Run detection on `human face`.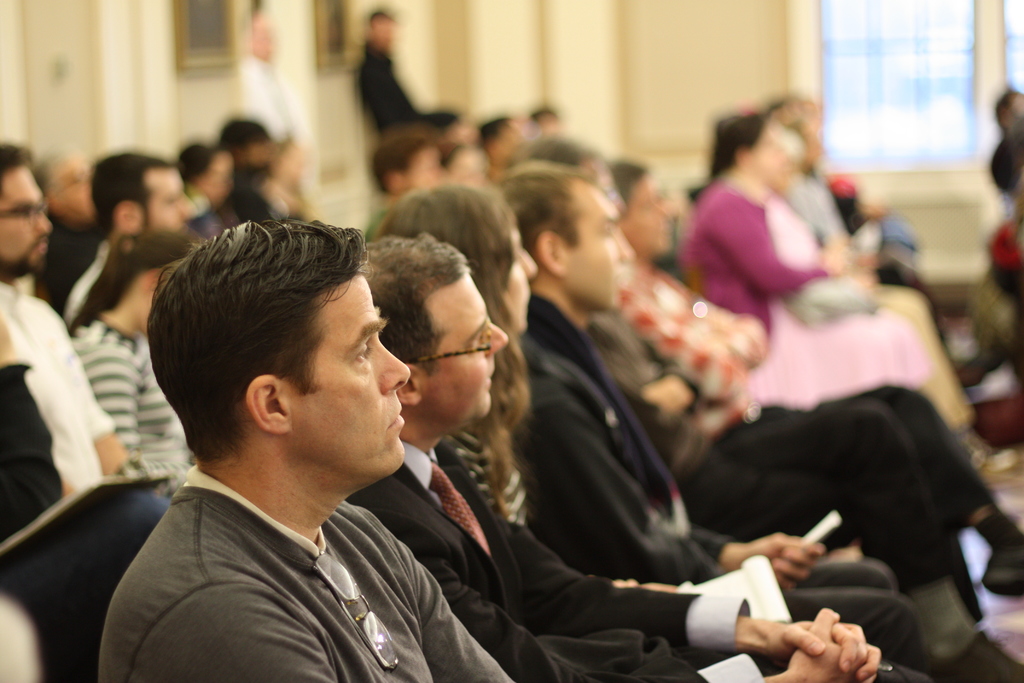
Result: 0/168/51/276.
